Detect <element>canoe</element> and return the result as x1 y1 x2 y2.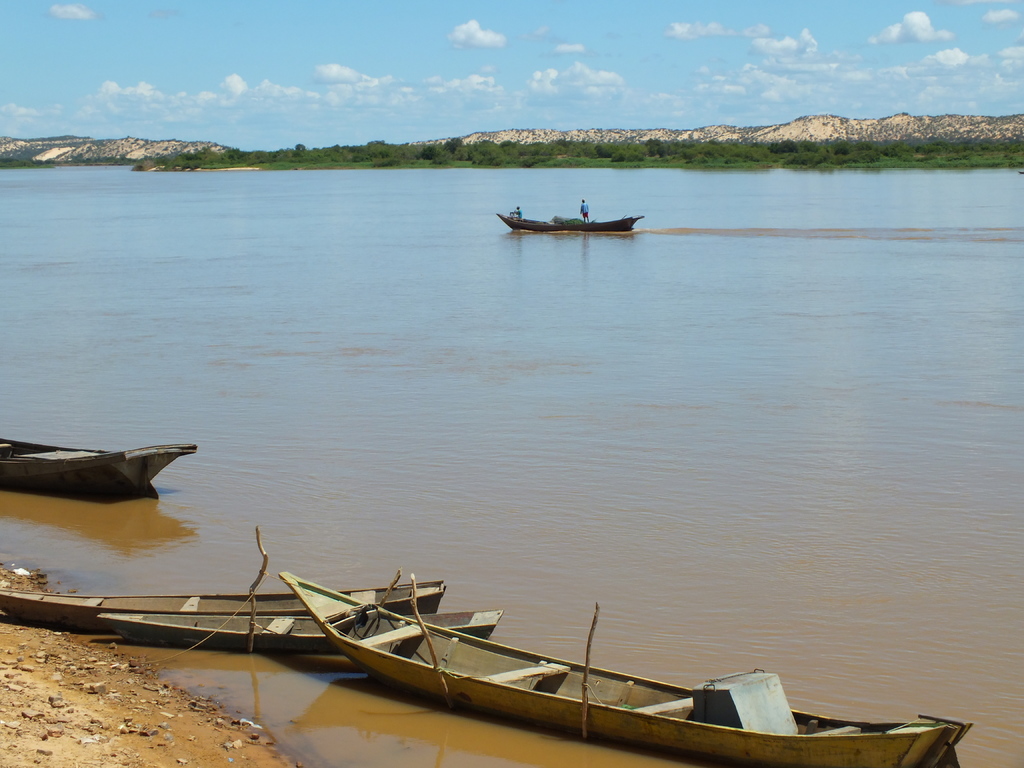
0 442 195 505.
